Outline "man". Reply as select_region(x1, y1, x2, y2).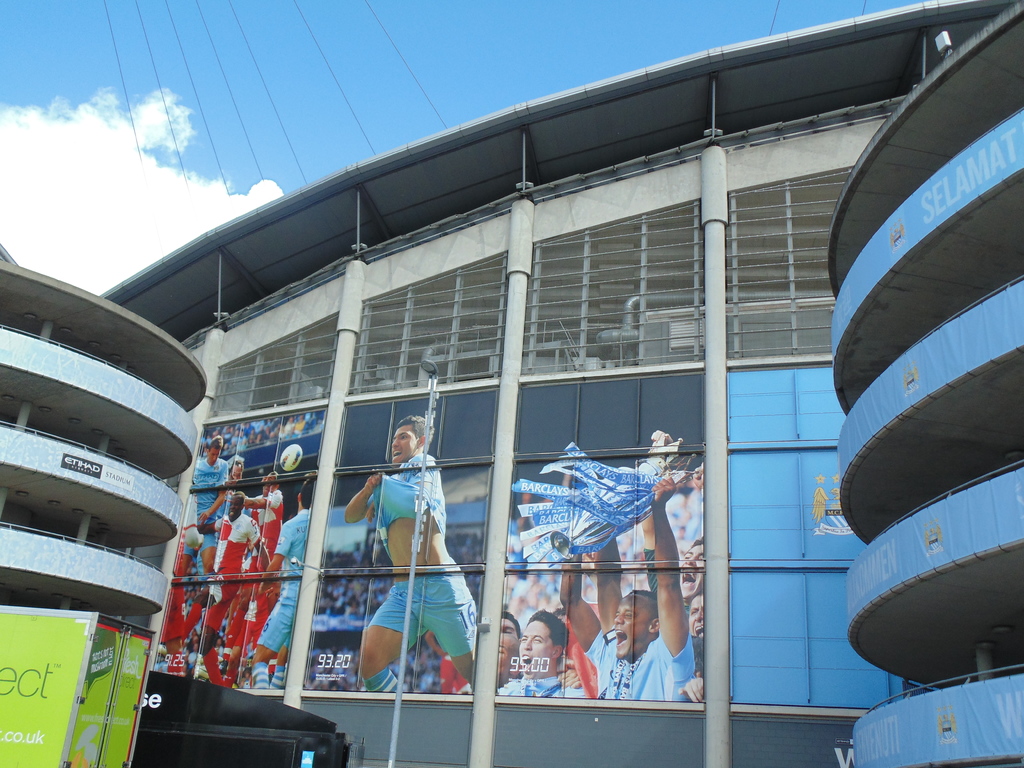
select_region(563, 477, 687, 698).
